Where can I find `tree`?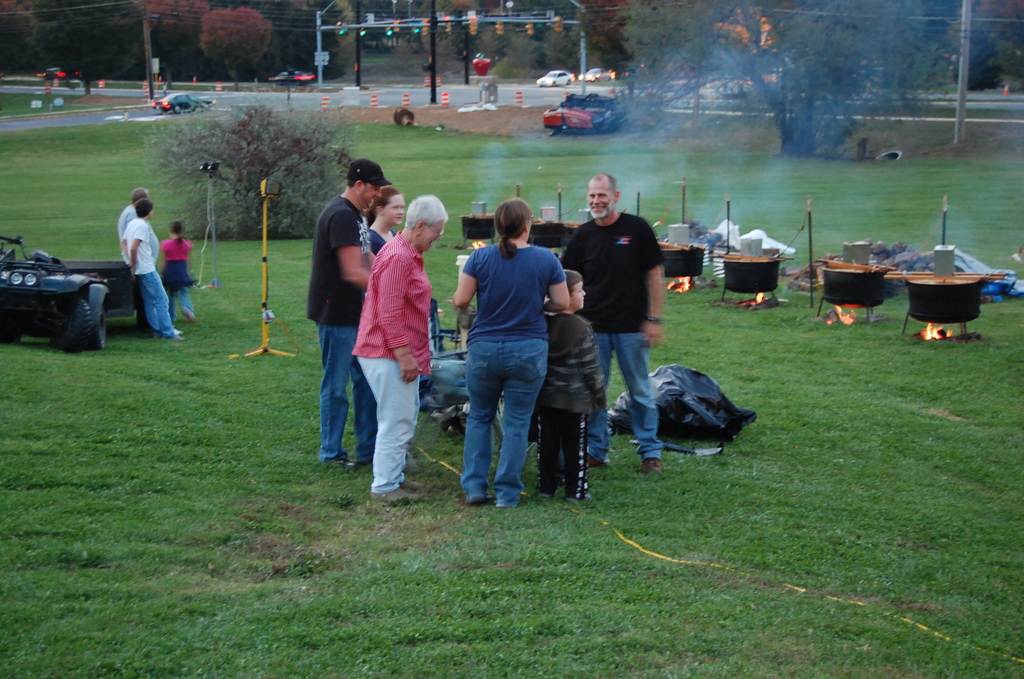
You can find it at box(138, 98, 356, 236).
